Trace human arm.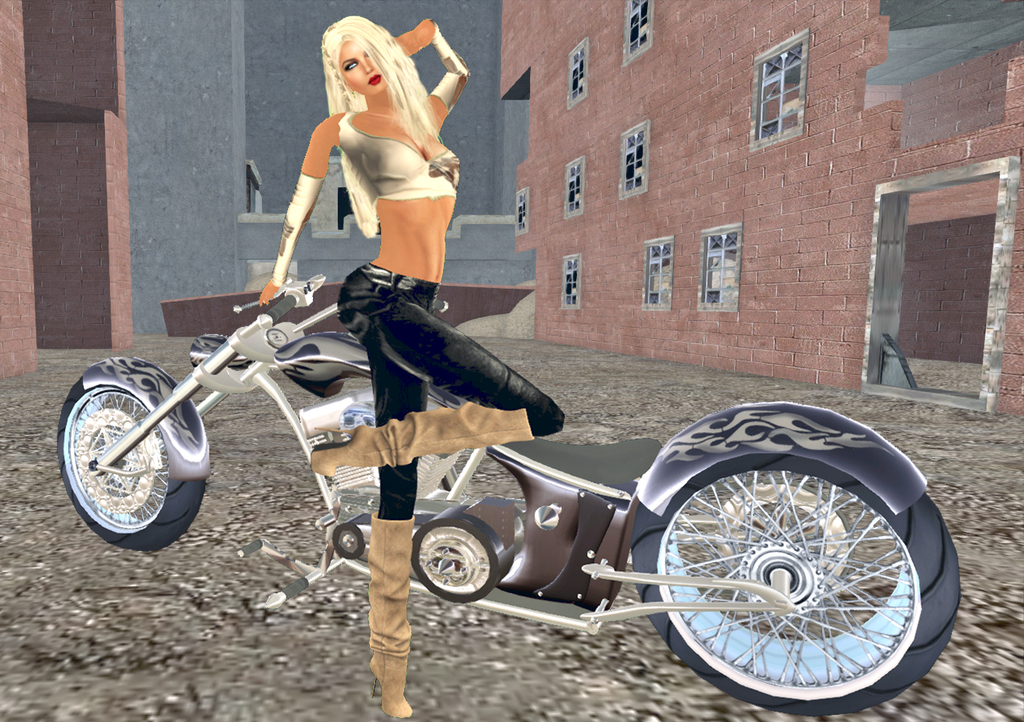
Traced to [x1=258, y1=121, x2=330, y2=304].
